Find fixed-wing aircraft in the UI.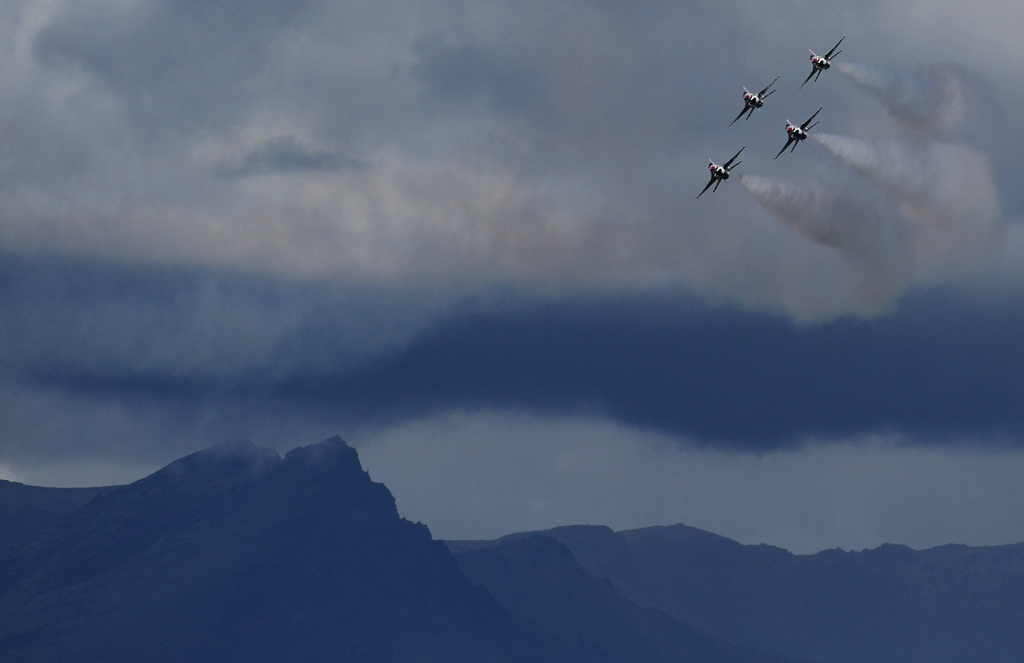
UI element at [795,35,846,90].
